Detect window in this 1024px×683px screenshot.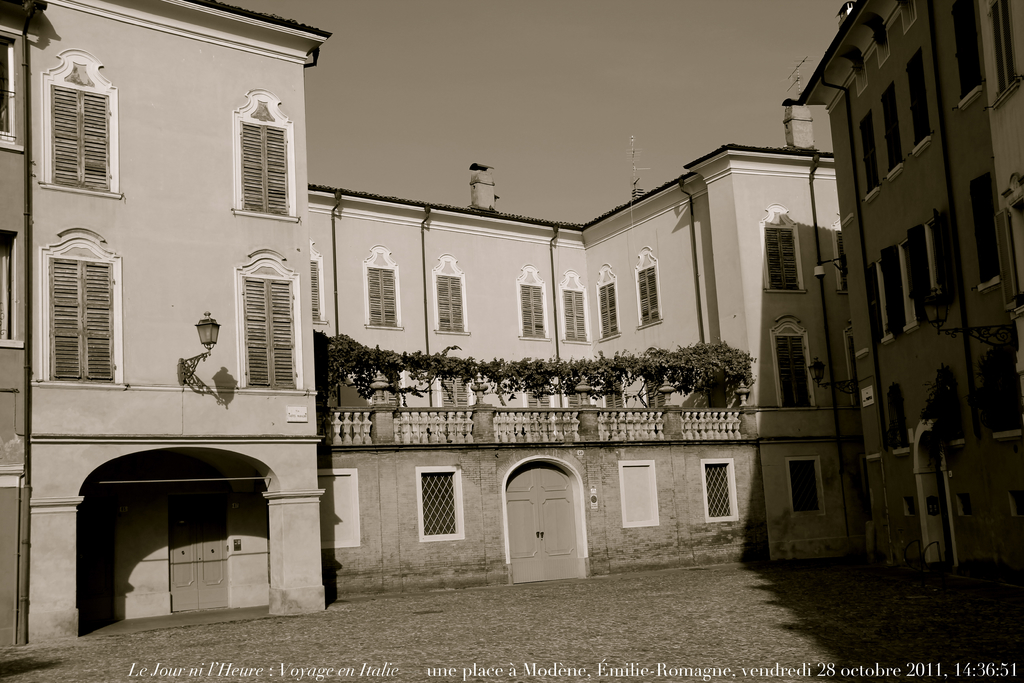
Detection: select_region(884, 252, 897, 331).
